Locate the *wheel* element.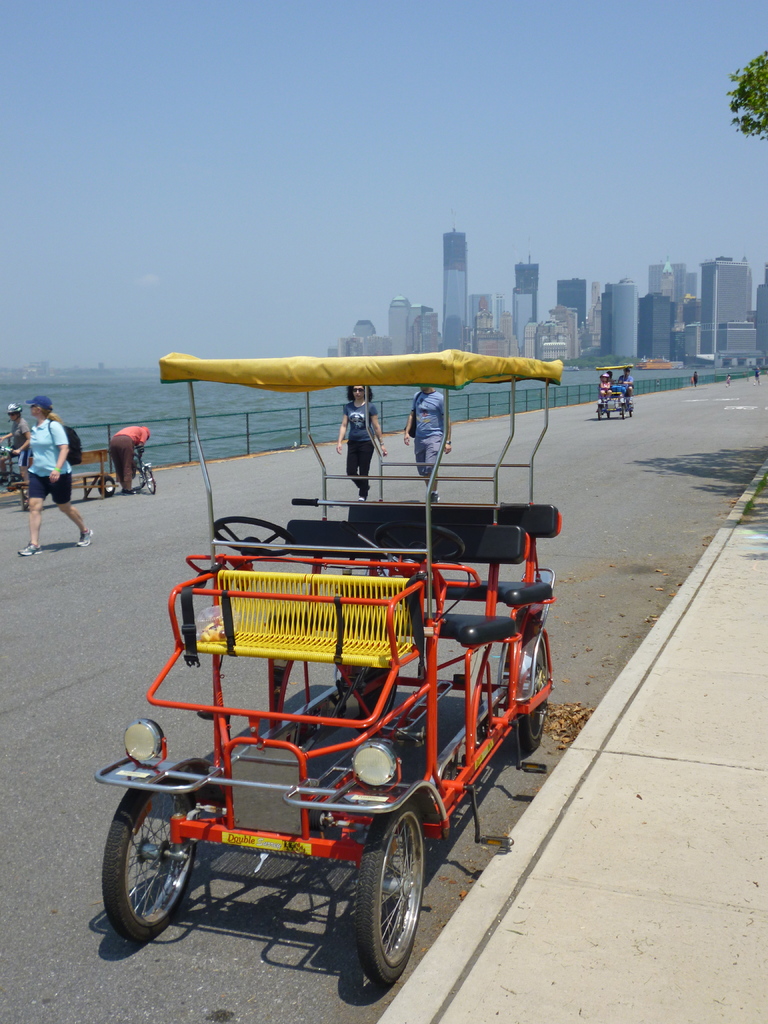
Element bbox: l=100, t=770, r=196, b=945.
